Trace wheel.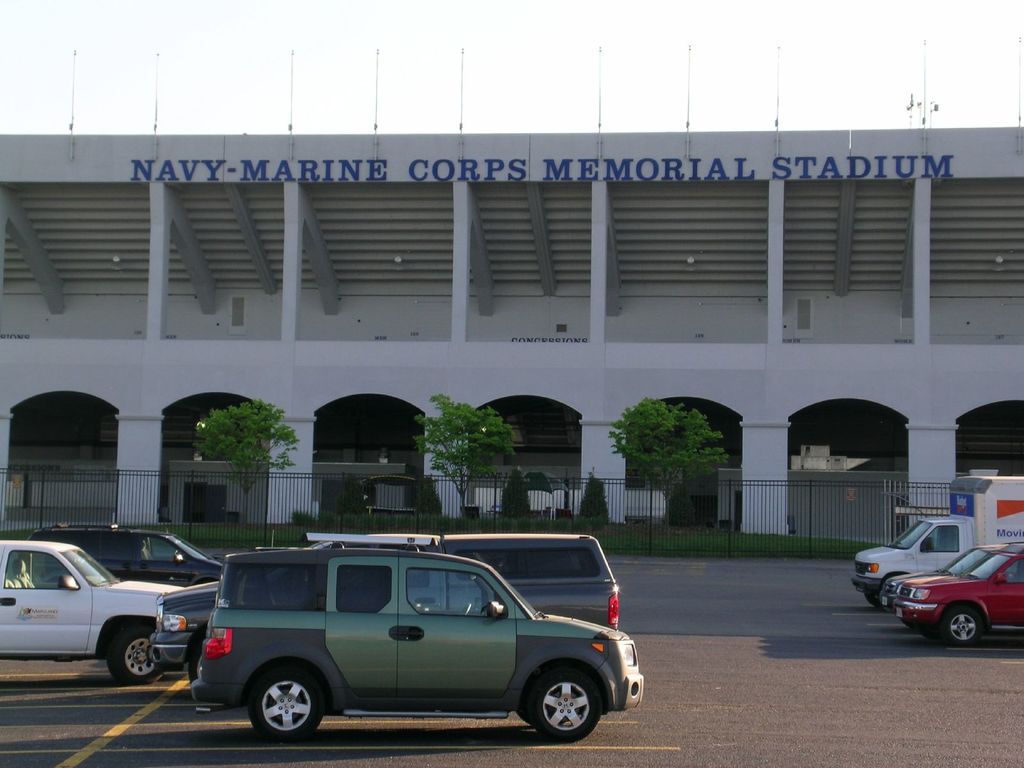
Traced to 111 621 159 687.
